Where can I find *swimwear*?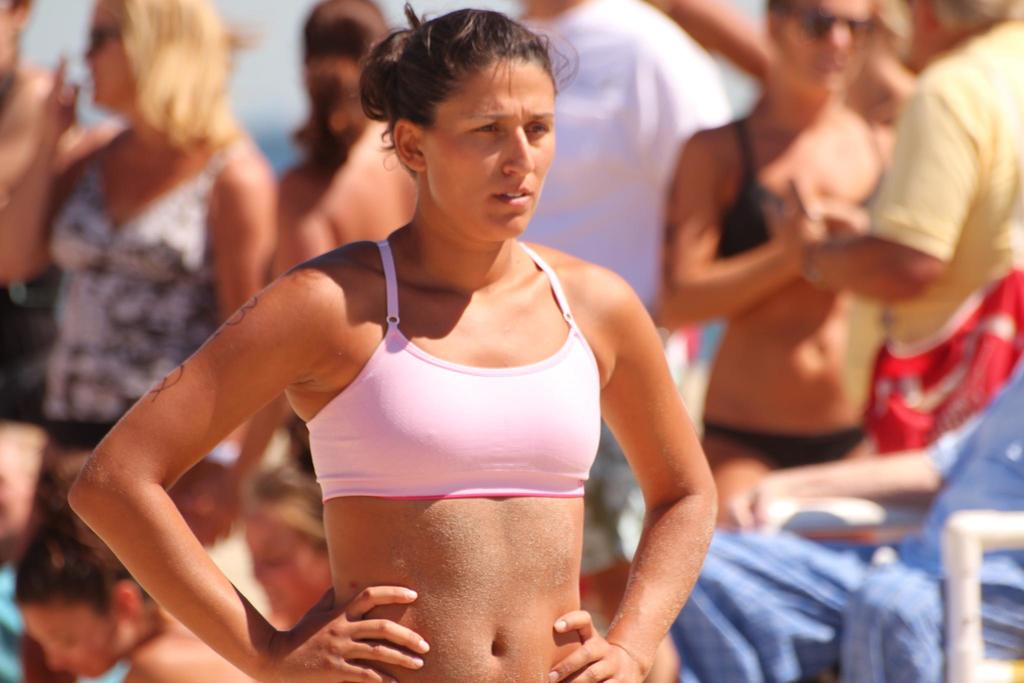
You can find it at region(312, 228, 606, 493).
